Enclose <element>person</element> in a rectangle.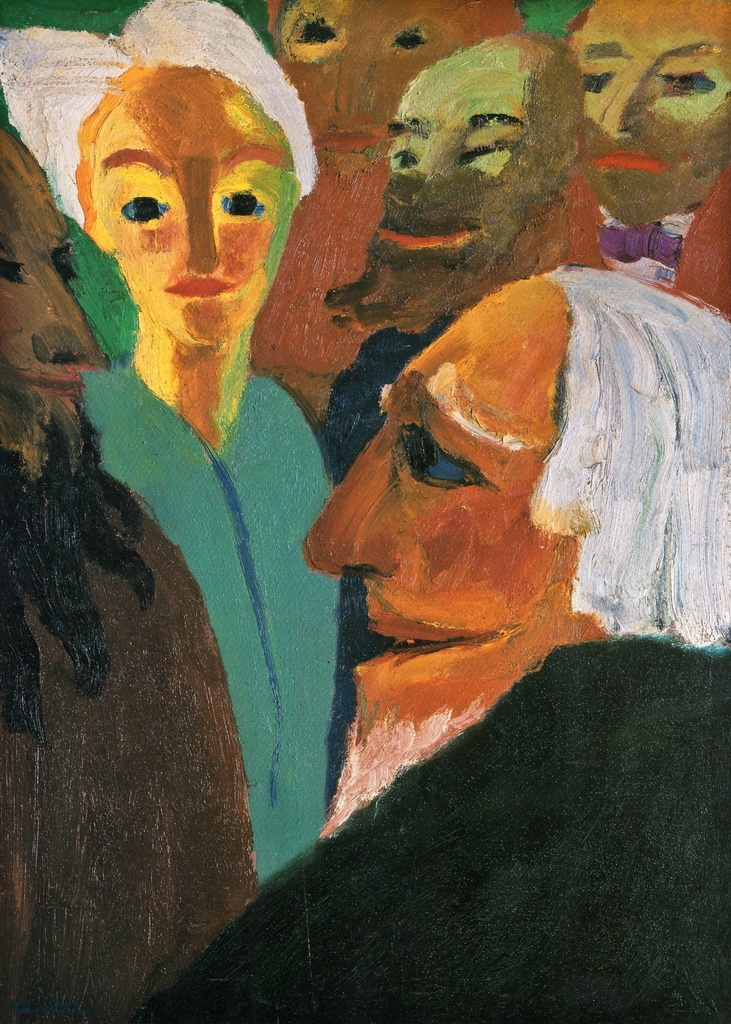
[x1=0, y1=102, x2=261, y2=1023].
